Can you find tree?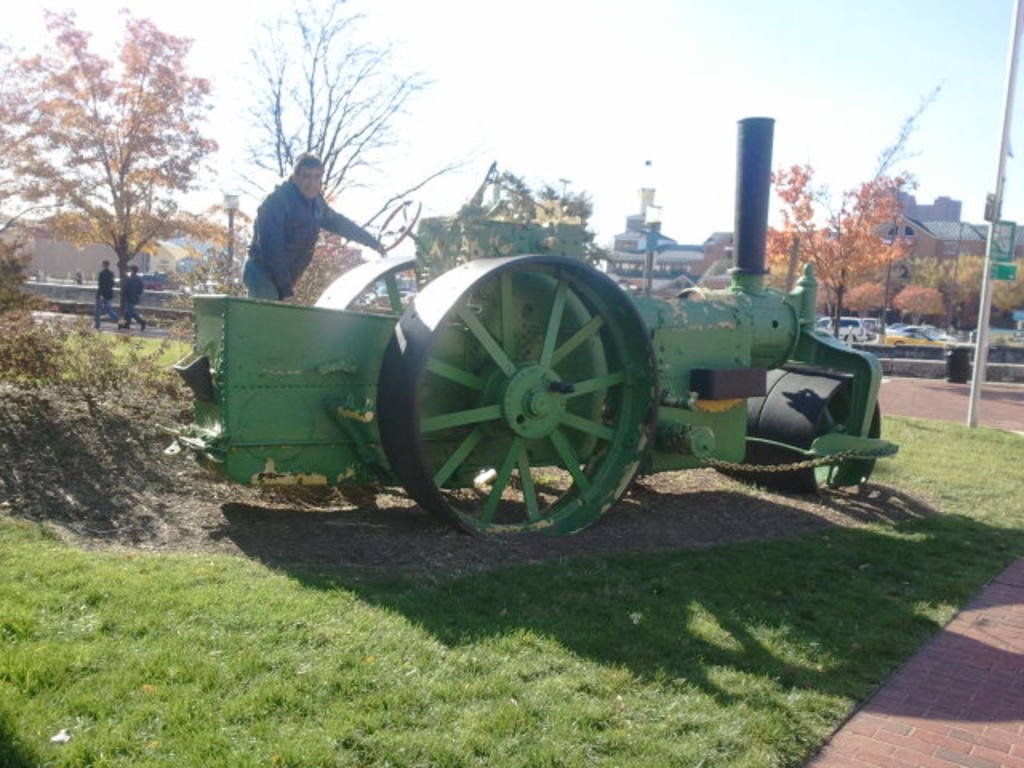
Yes, bounding box: box(235, 0, 474, 208).
